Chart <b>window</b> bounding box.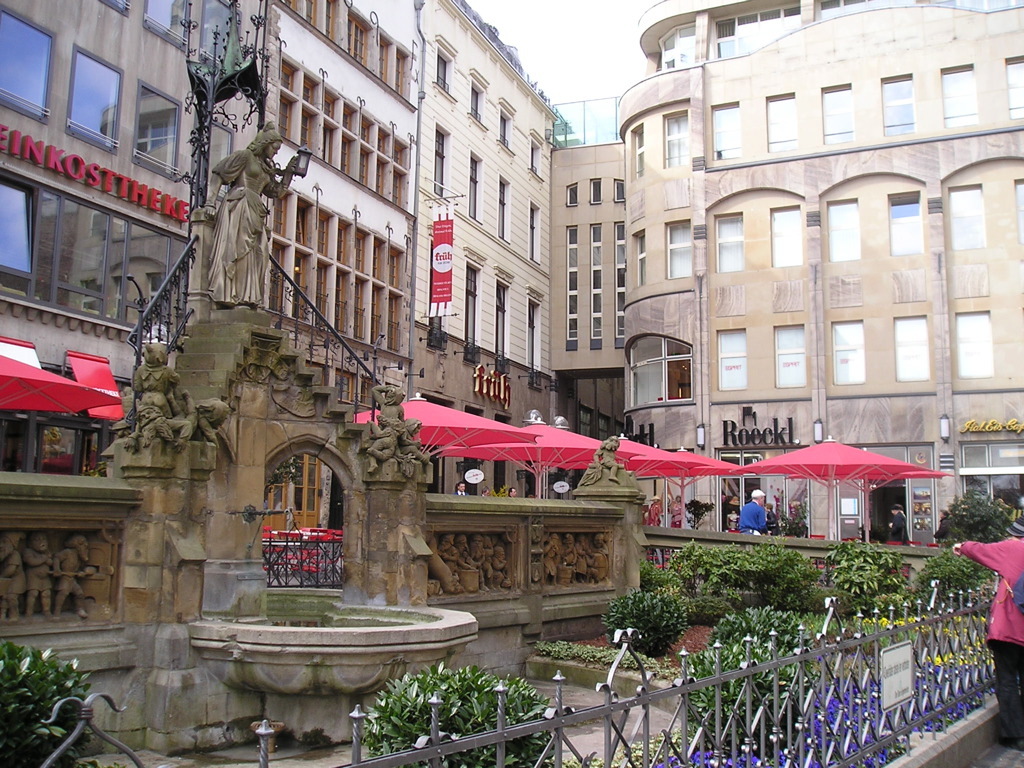
Charted: <region>587, 221, 606, 348</region>.
